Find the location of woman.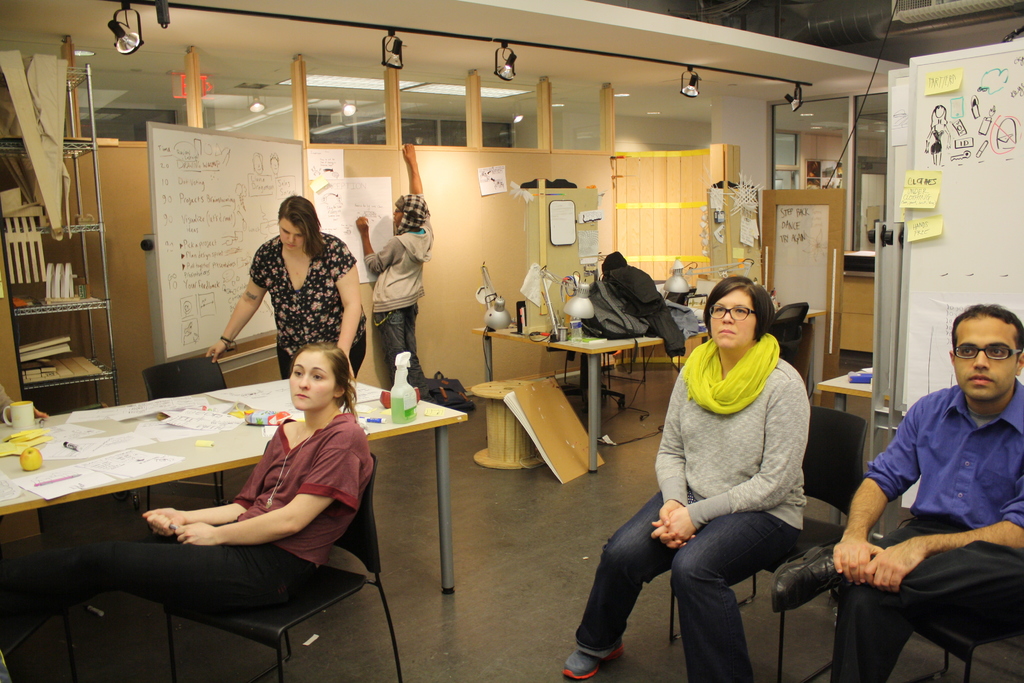
Location: [x1=561, y1=273, x2=805, y2=682].
